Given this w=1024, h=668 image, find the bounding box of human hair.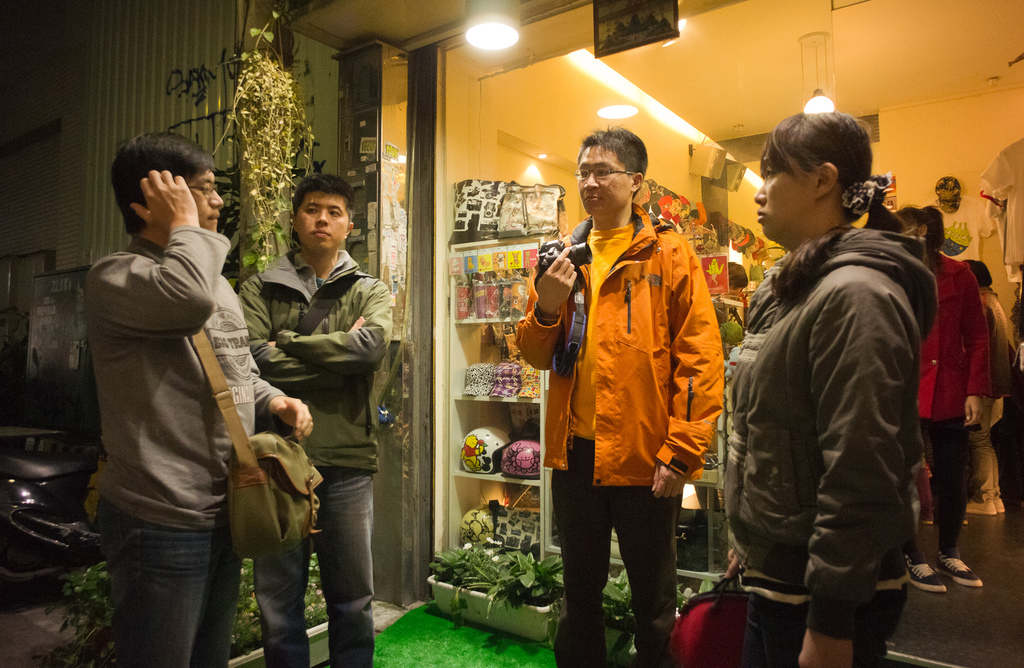
(x1=758, y1=108, x2=909, y2=231).
